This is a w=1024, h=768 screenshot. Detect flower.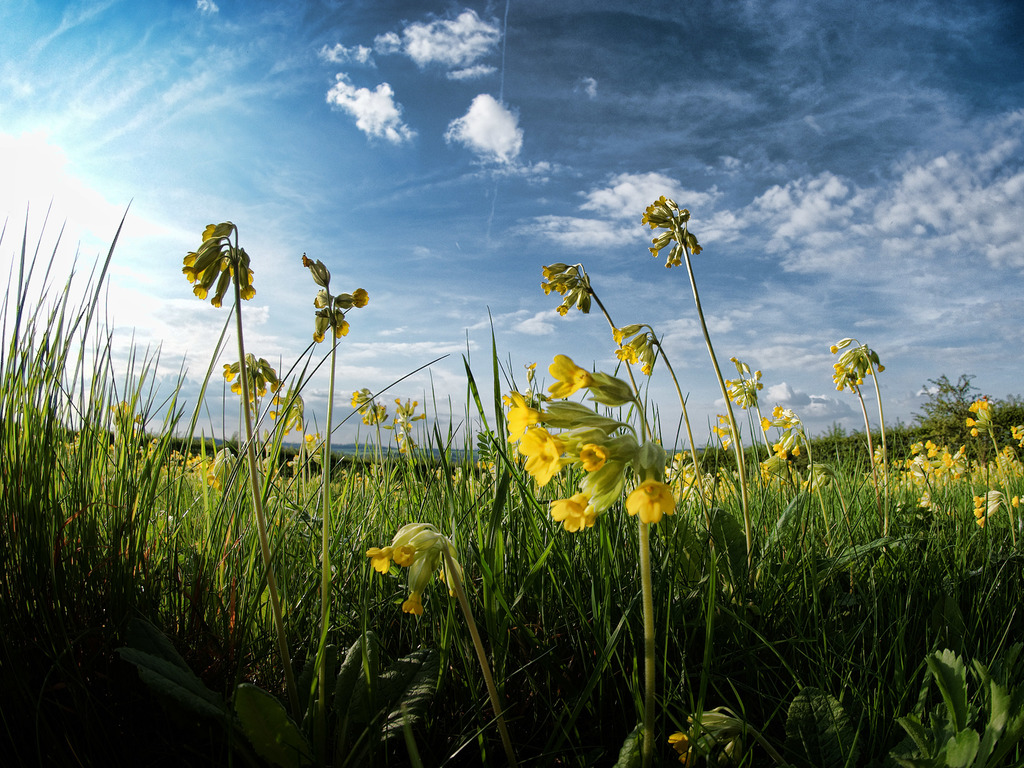
bbox=(183, 219, 251, 303).
